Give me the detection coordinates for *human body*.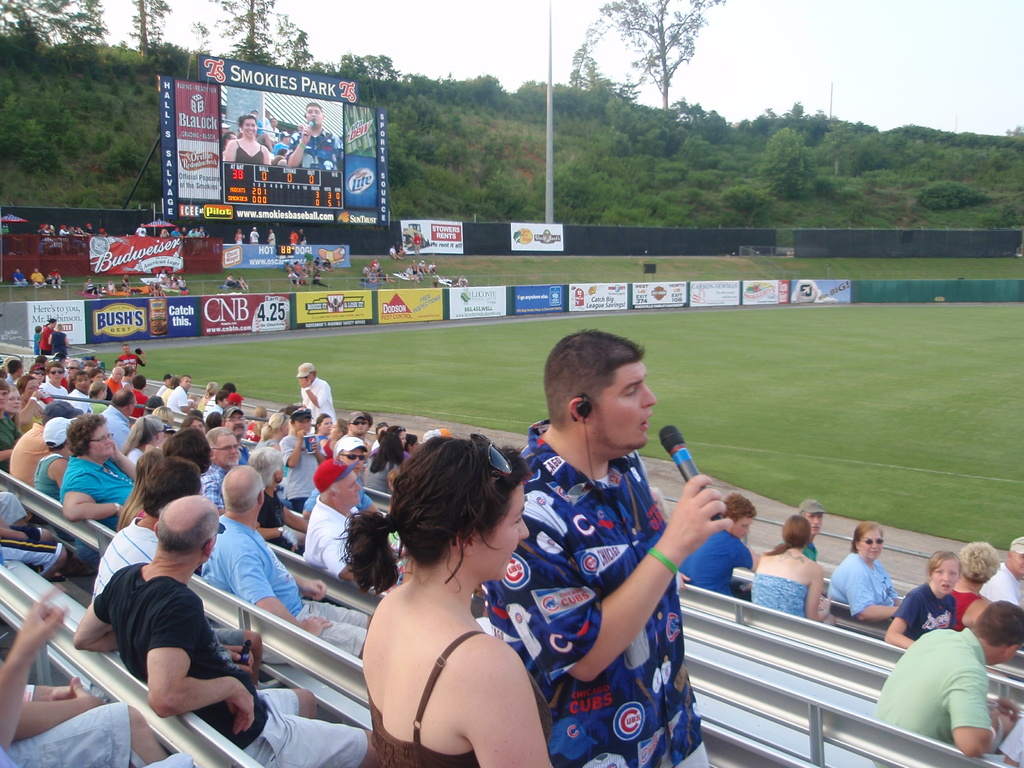
pyautogui.locateOnScreen(248, 223, 258, 246).
